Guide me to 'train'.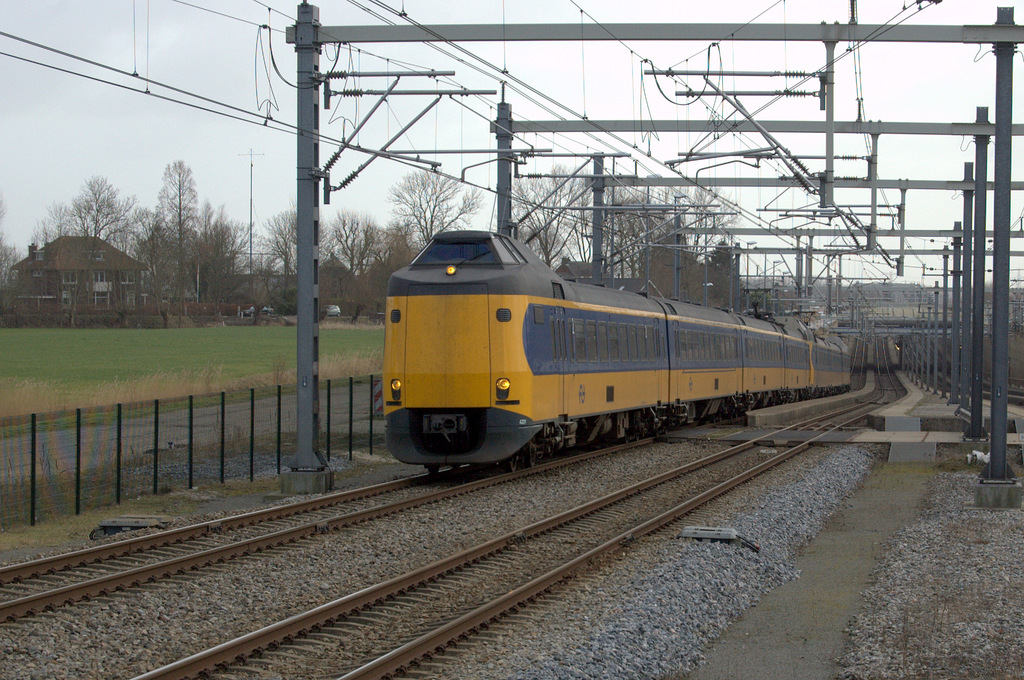
Guidance: l=385, t=231, r=847, b=484.
